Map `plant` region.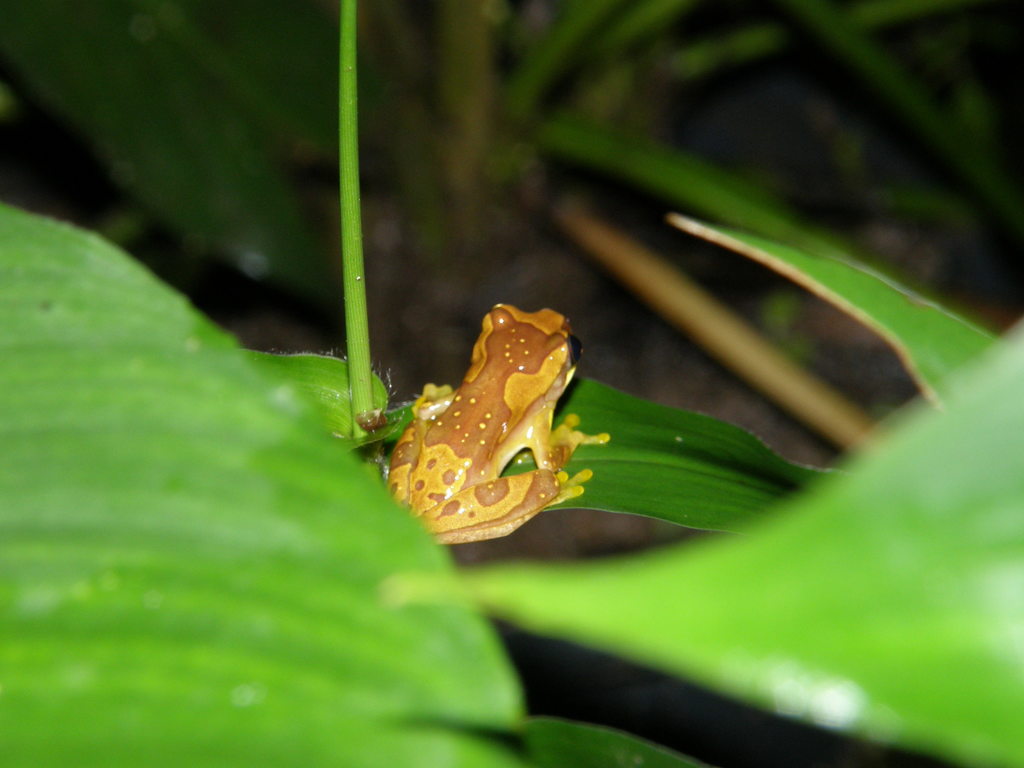
Mapped to [x1=13, y1=38, x2=1023, y2=702].
